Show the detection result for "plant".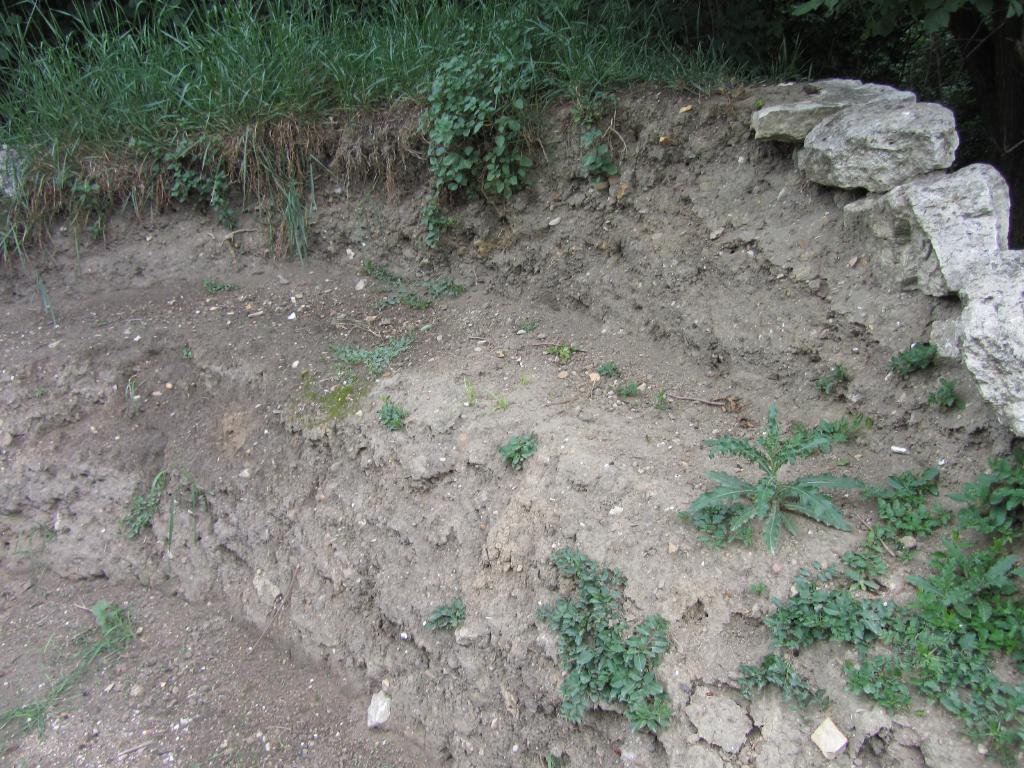
left=689, top=397, right=870, bottom=556.
